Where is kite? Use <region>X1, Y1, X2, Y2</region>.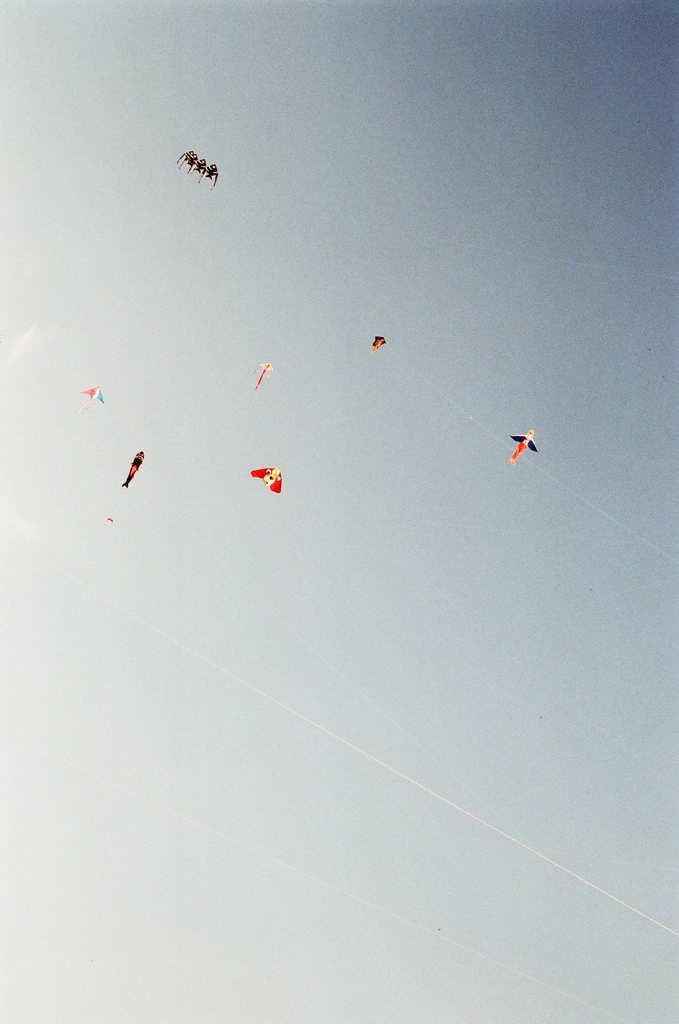
<region>247, 464, 284, 496</region>.
